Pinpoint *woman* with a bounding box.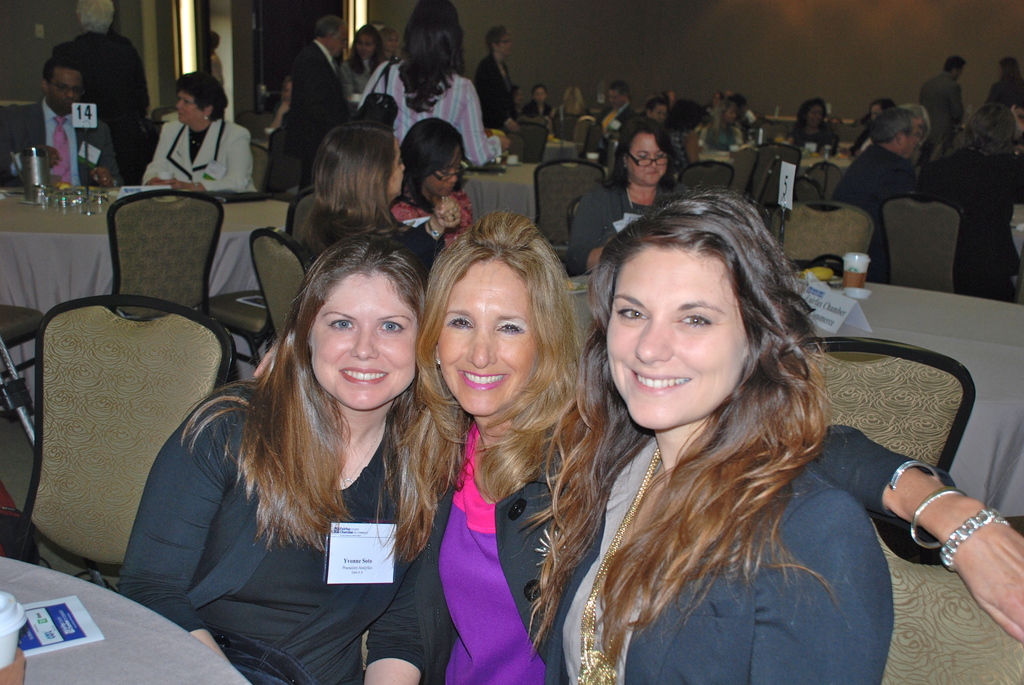
pyautogui.locateOnScreen(556, 122, 690, 281).
